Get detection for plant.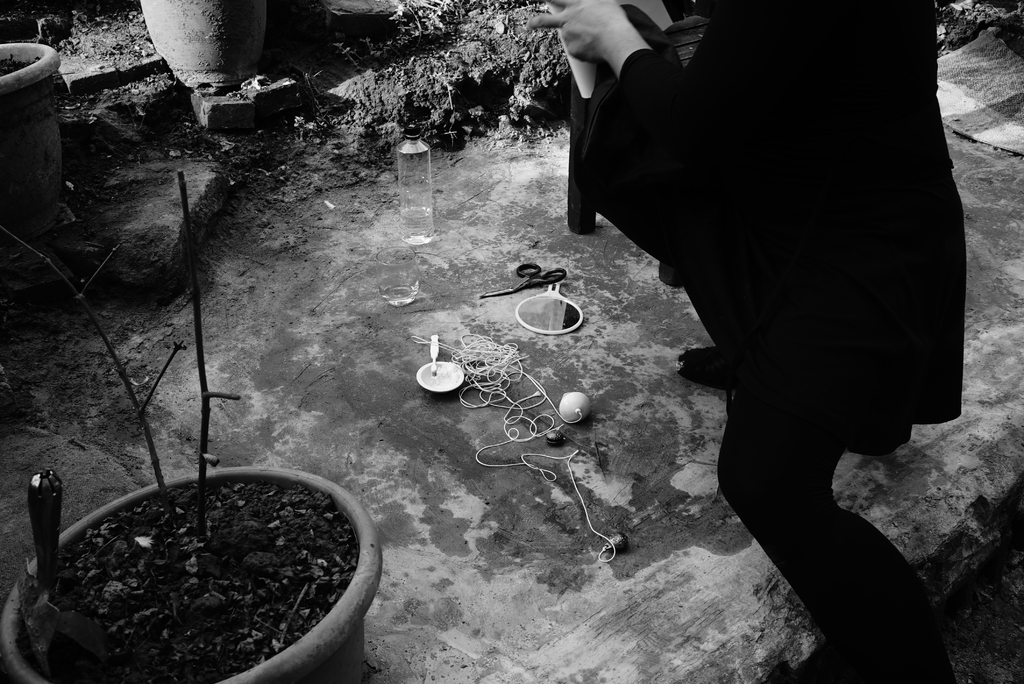
Detection: <region>0, 168, 240, 532</region>.
